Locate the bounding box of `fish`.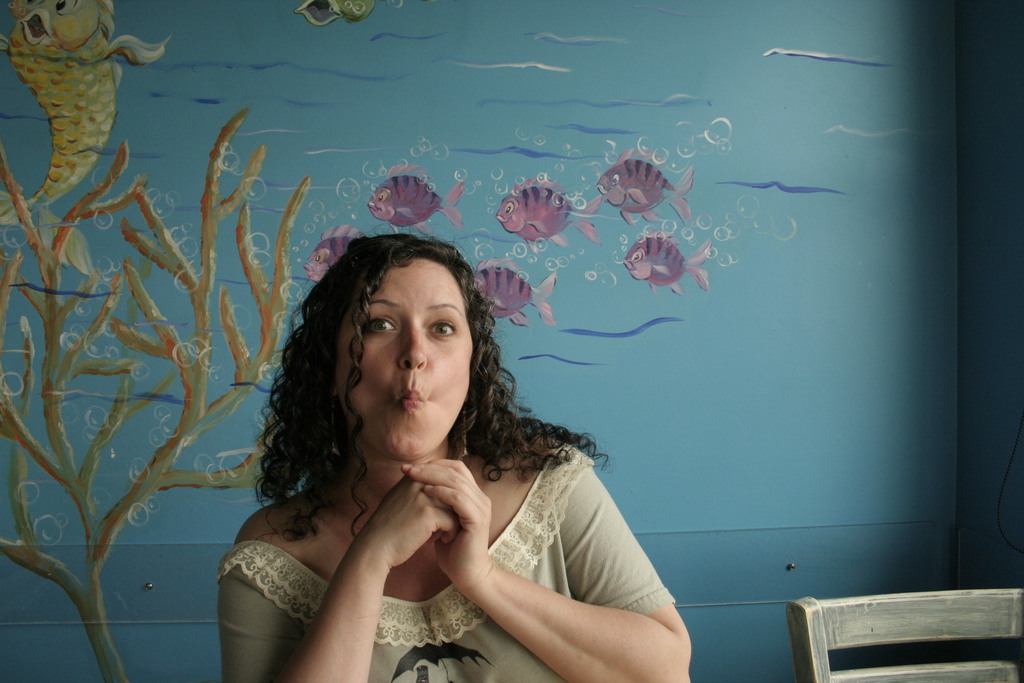
Bounding box: l=598, t=145, r=695, b=227.
